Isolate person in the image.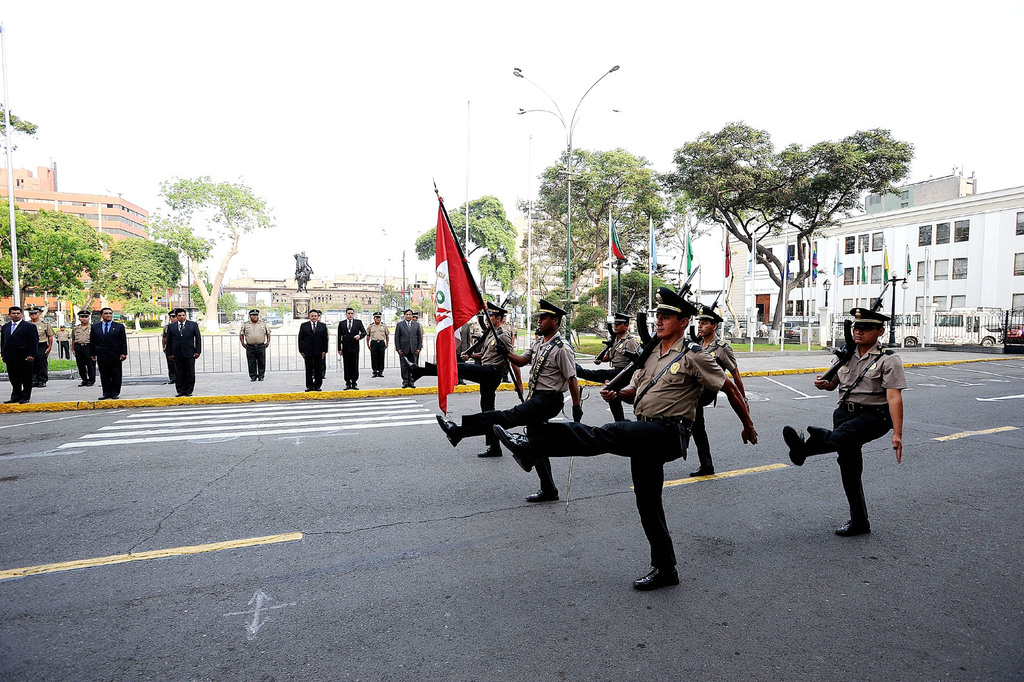
Isolated region: l=581, t=306, r=635, b=429.
